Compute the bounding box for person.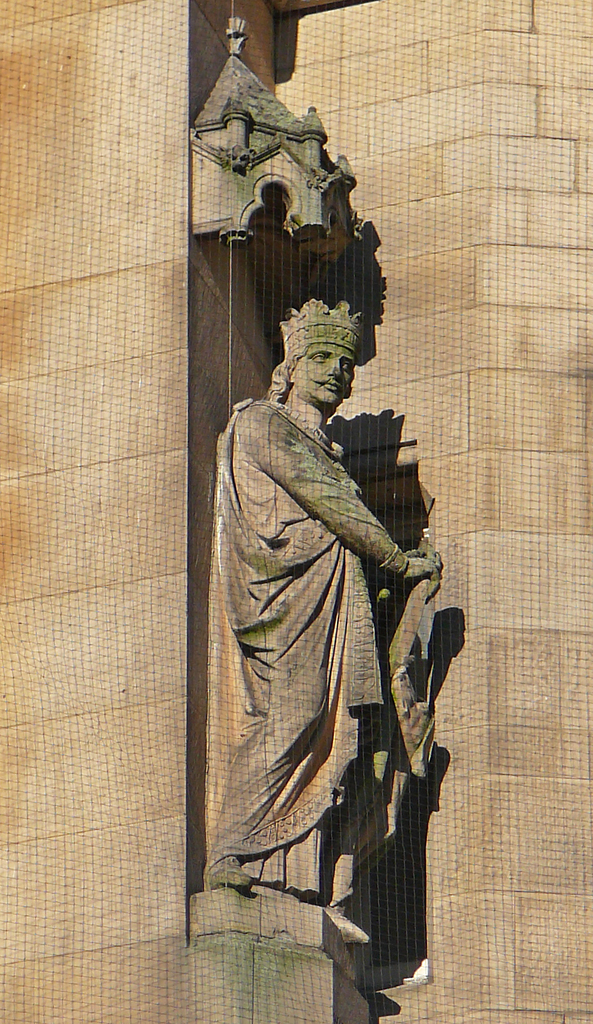
region(209, 287, 463, 934).
